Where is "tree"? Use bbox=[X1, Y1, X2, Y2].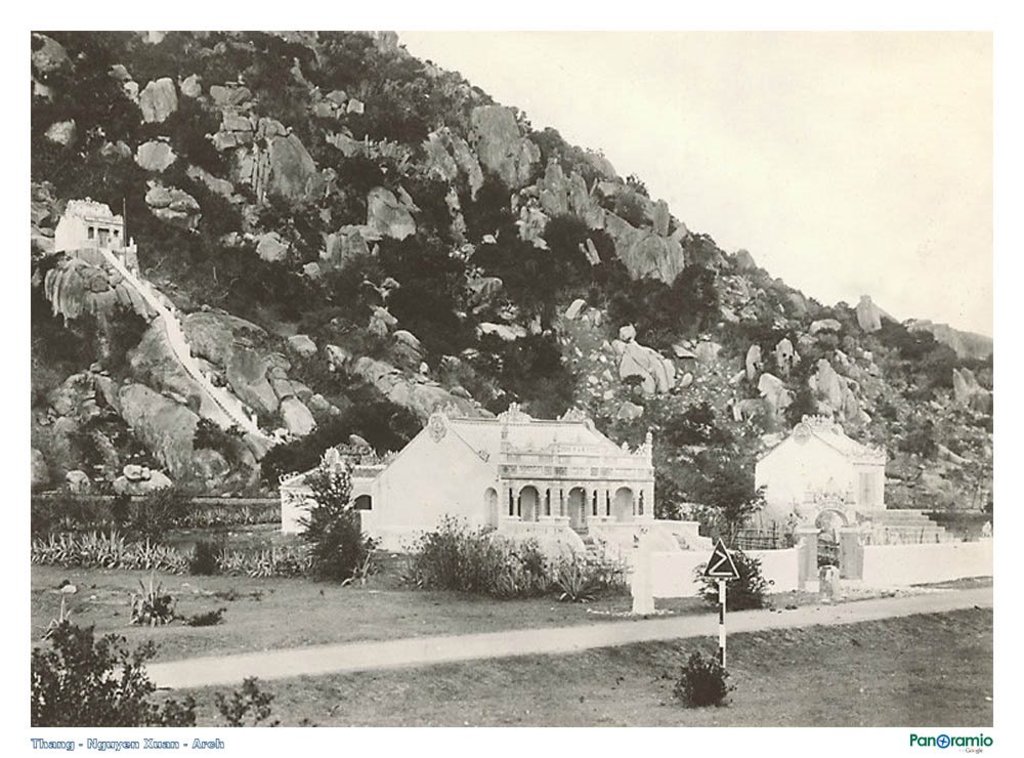
bbox=[30, 622, 195, 728].
